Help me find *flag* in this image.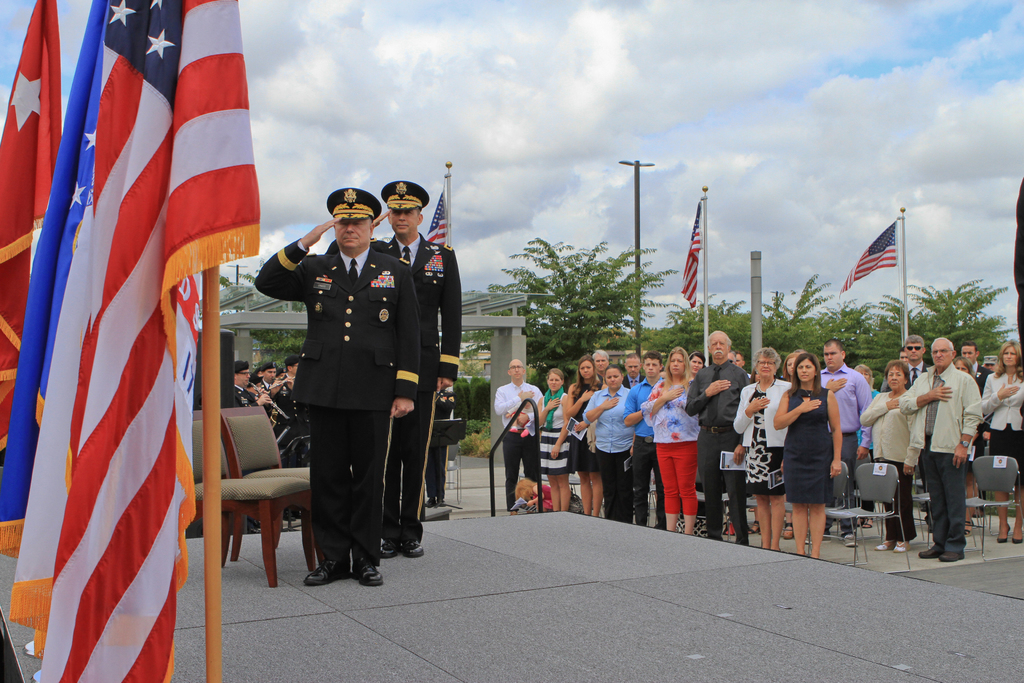
Found it: BBox(45, 18, 246, 675).
